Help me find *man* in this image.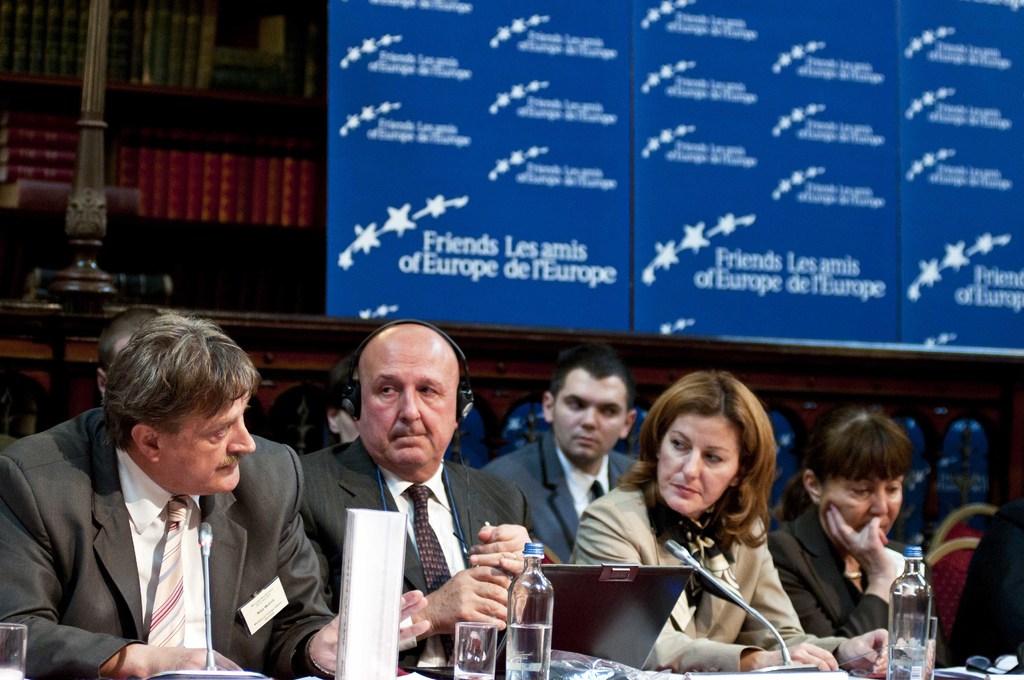
Found it: (x1=477, y1=344, x2=645, y2=560).
